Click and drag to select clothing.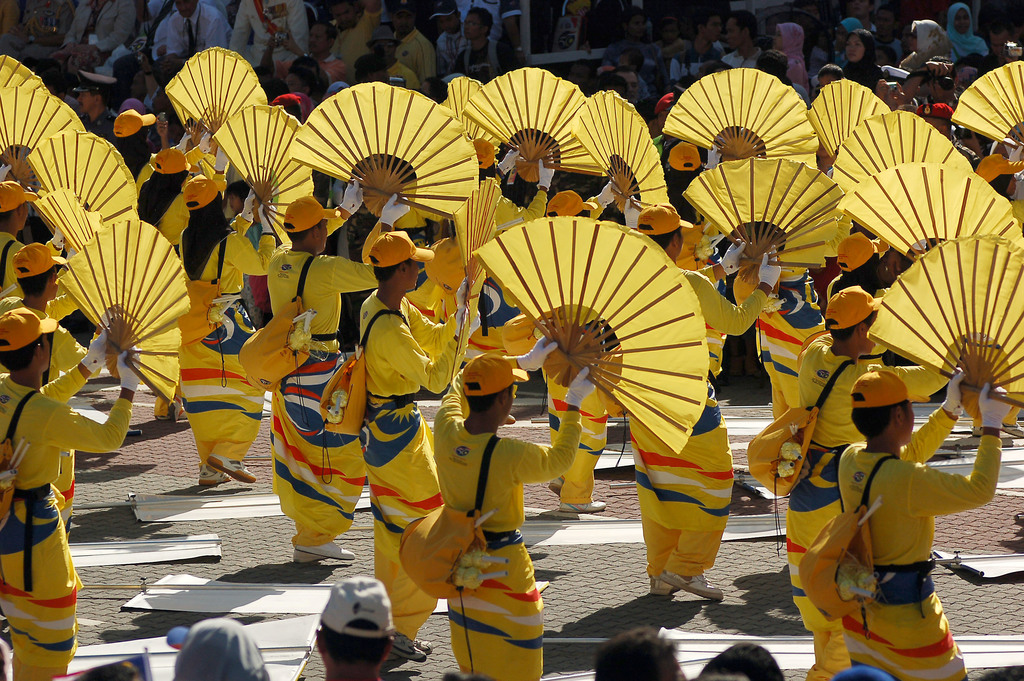
Selection: bbox=(239, 0, 310, 56).
